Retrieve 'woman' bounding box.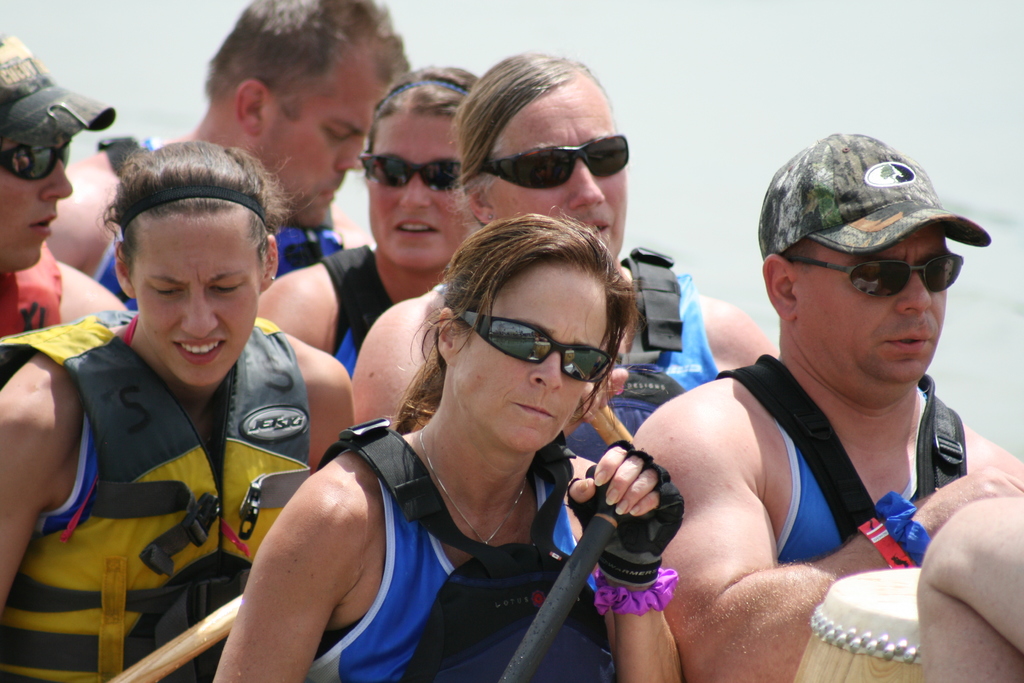
Bounding box: [x1=252, y1=60, x2=490, y2=377].
